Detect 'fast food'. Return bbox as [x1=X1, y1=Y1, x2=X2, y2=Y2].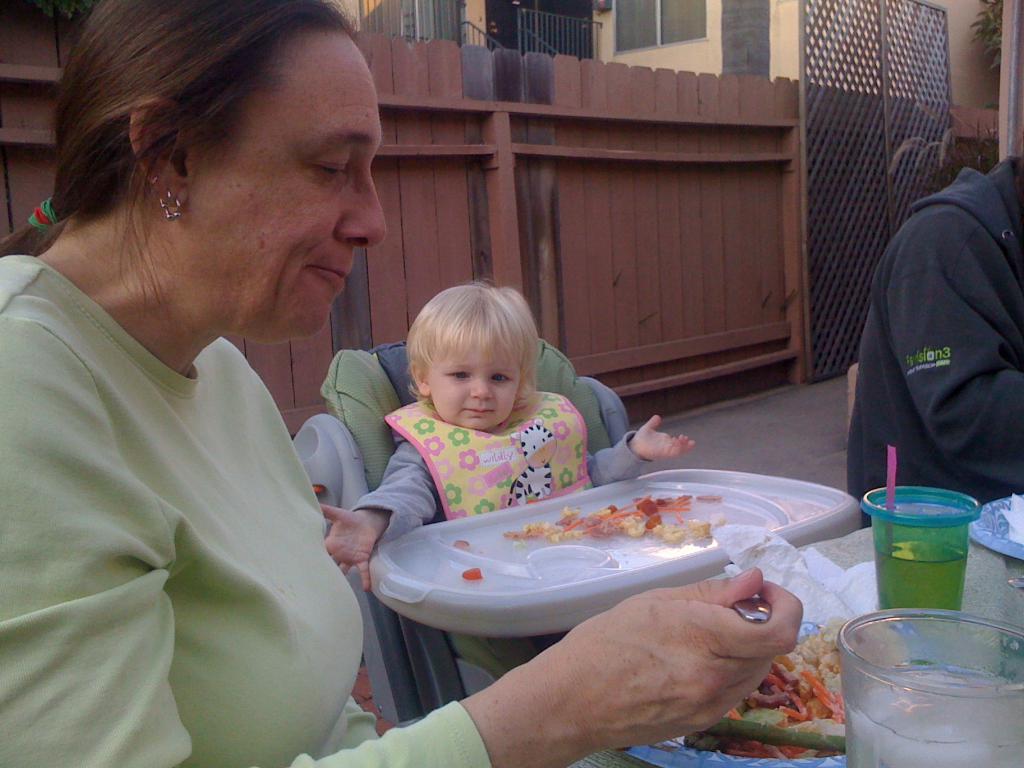
[x1=507, y1=494, x2=728, y2=535].
